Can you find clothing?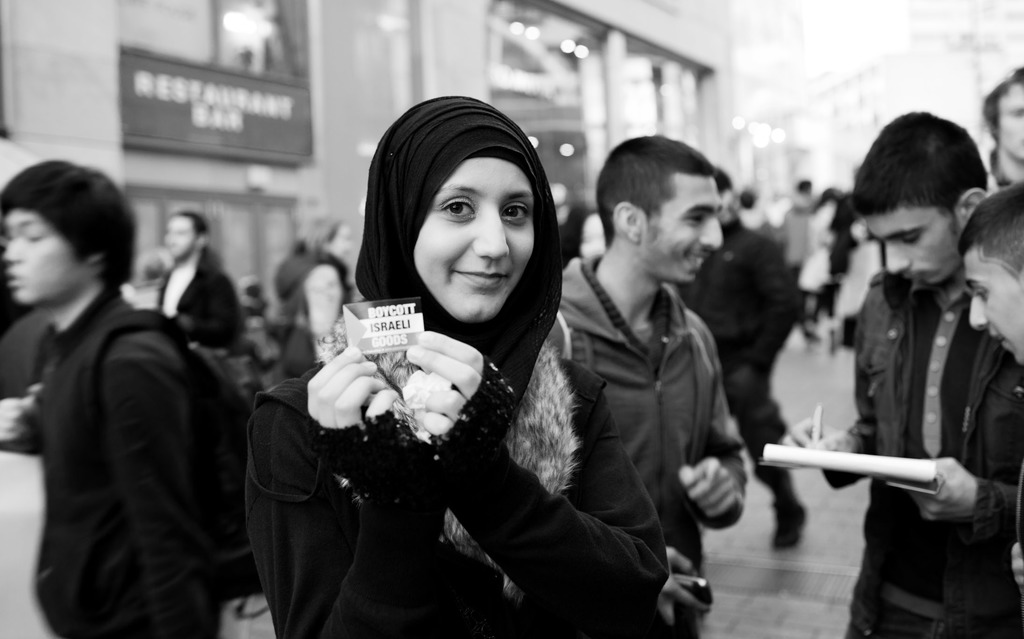
Yes, bounding box: <box>1016,480,1023,540</box>.
